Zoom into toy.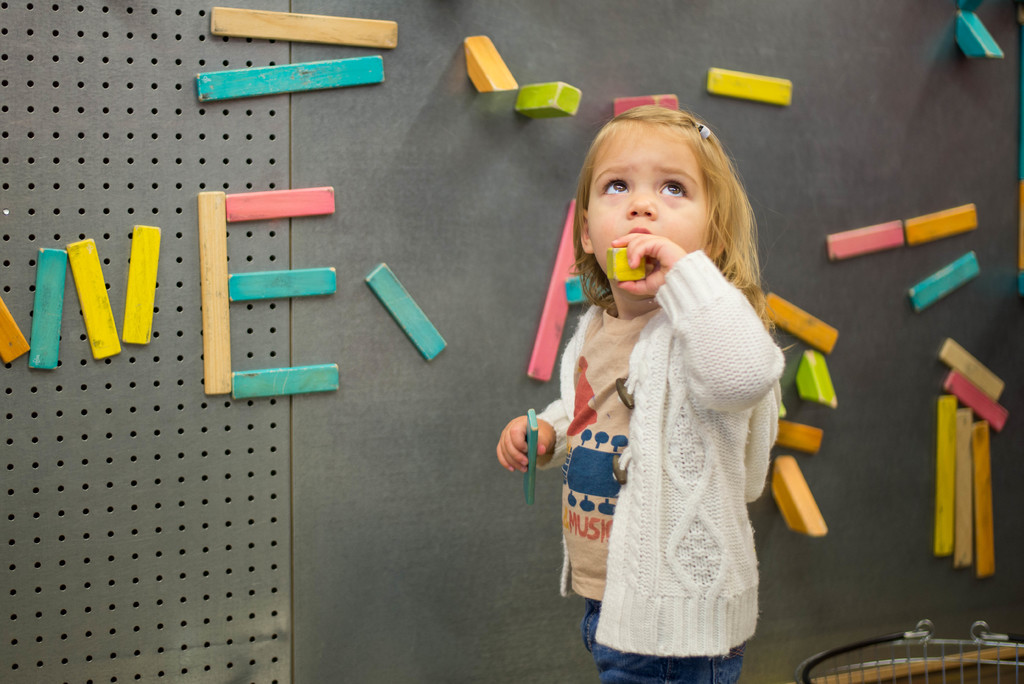
Zoom target: (607,95,682,118).
